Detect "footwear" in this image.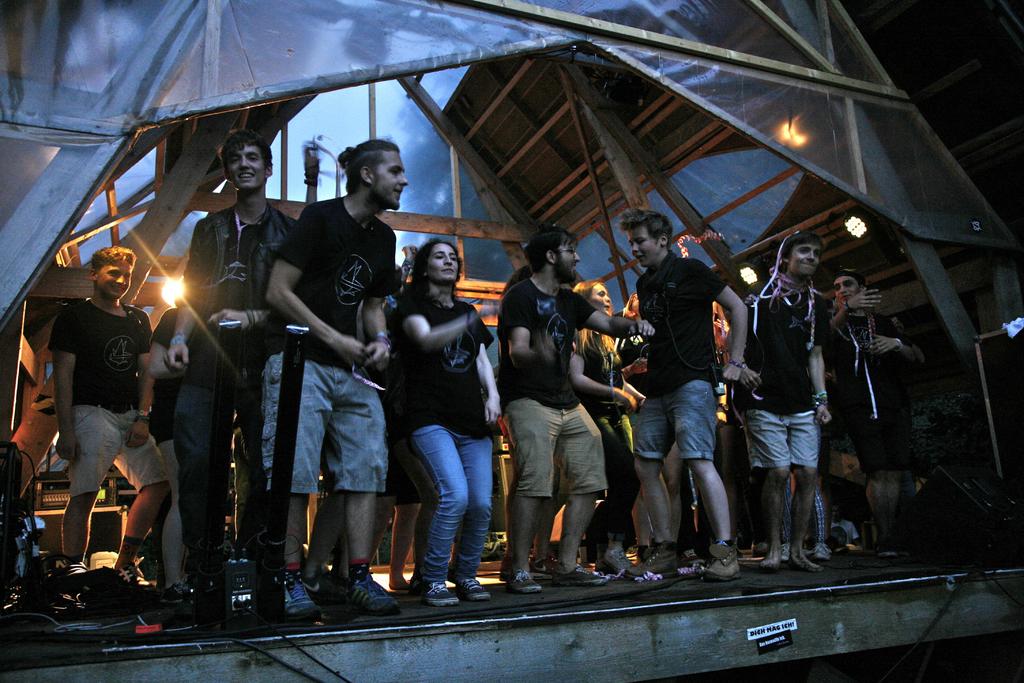
Detection: region(812, 541, 830, 562).
